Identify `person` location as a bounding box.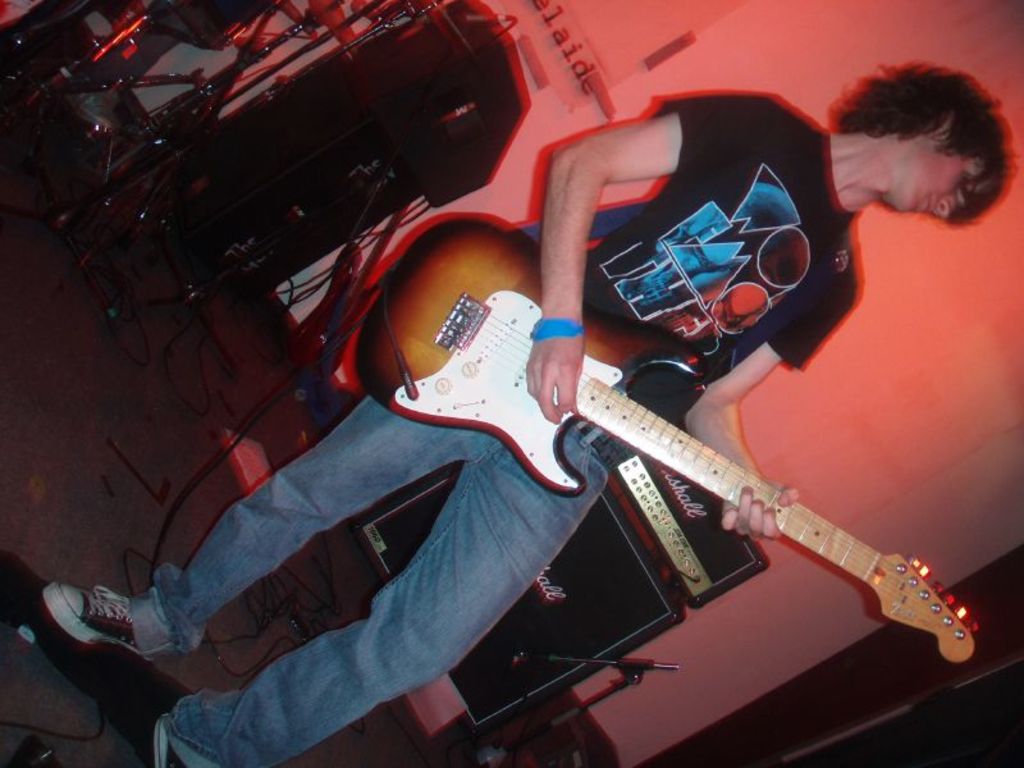
x1=45 y1=64 x2=1023 y2=767.
